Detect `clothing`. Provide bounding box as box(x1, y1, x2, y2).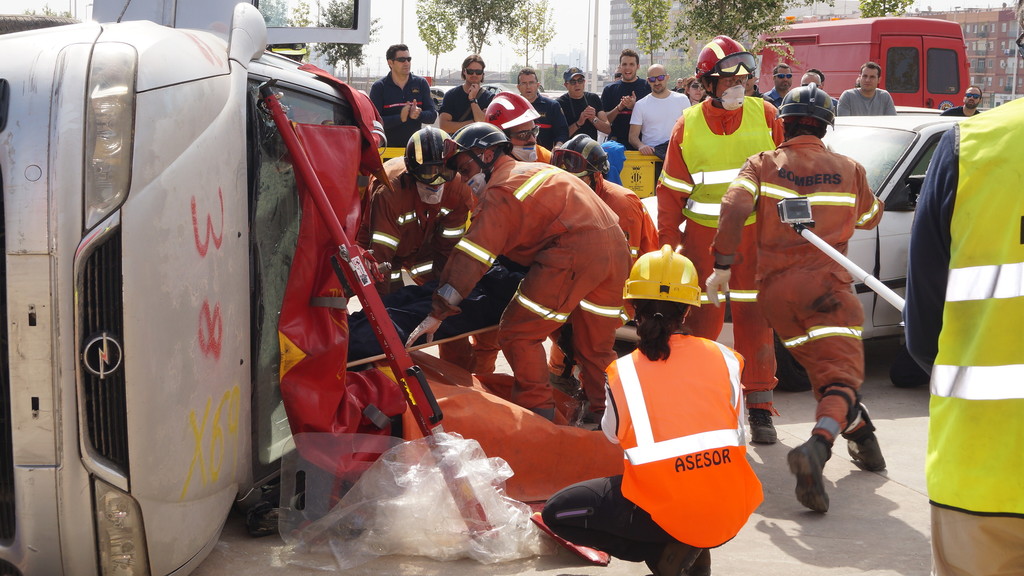
box(941, 108, 986, 119).
